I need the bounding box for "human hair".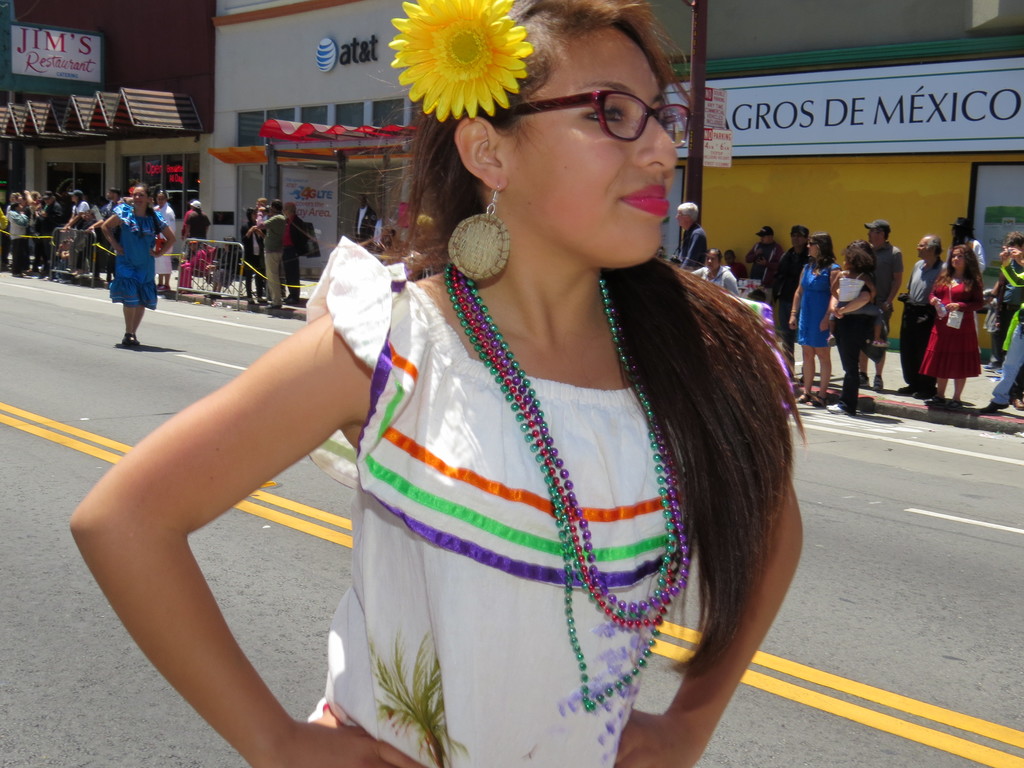
Here it is: x1=256 y1=196 x2=268 y2=208.
